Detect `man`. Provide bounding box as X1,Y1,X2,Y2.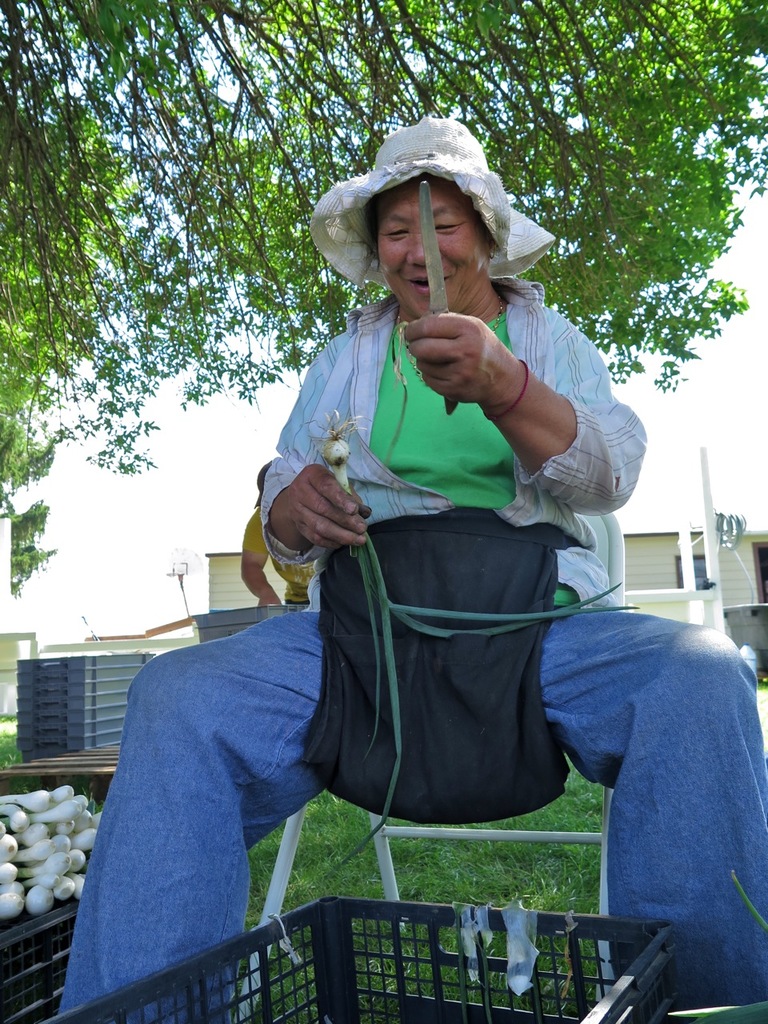
46,114,767,1019.
